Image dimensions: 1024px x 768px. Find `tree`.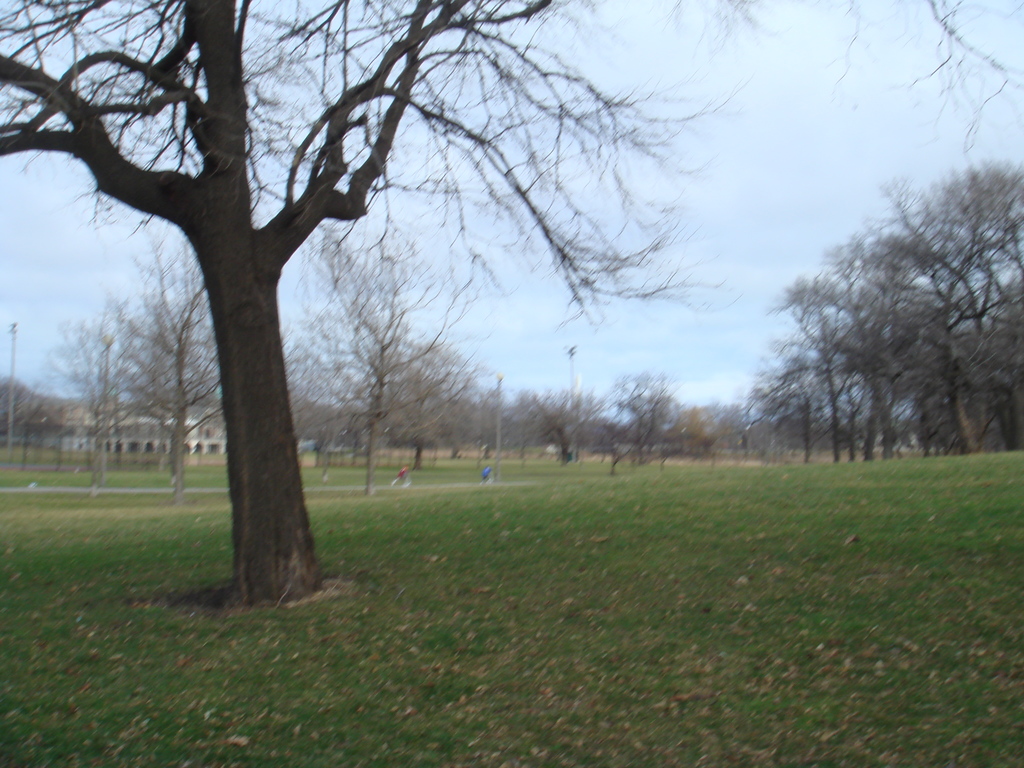
bbox=(45, 287, 147, 484).
